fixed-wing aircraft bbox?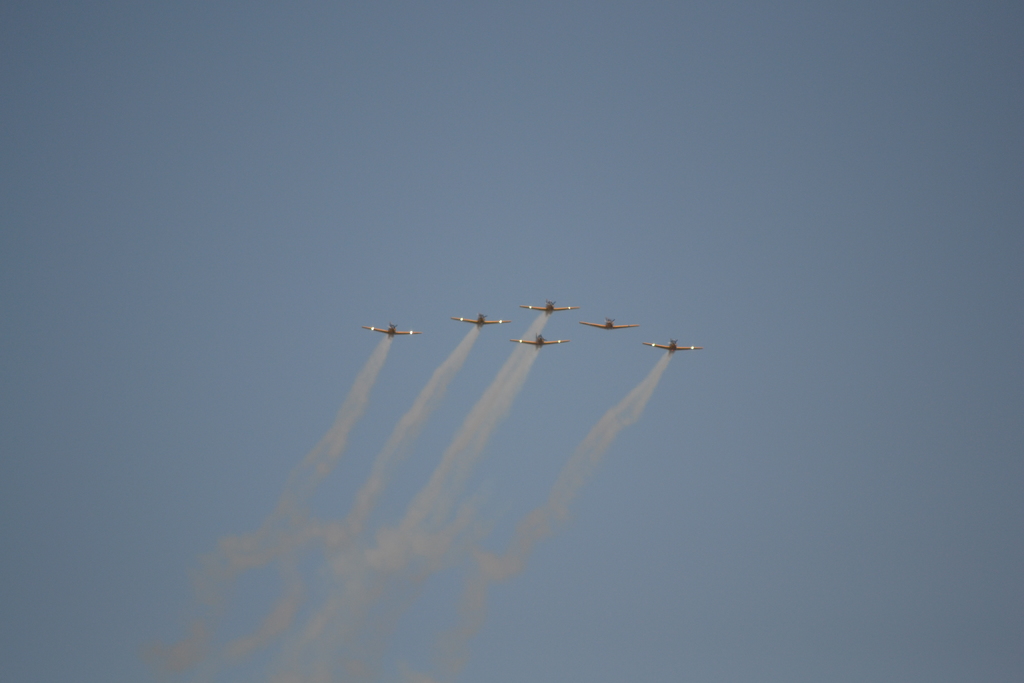
x1=576, y1=317, x2=637, y2=333
